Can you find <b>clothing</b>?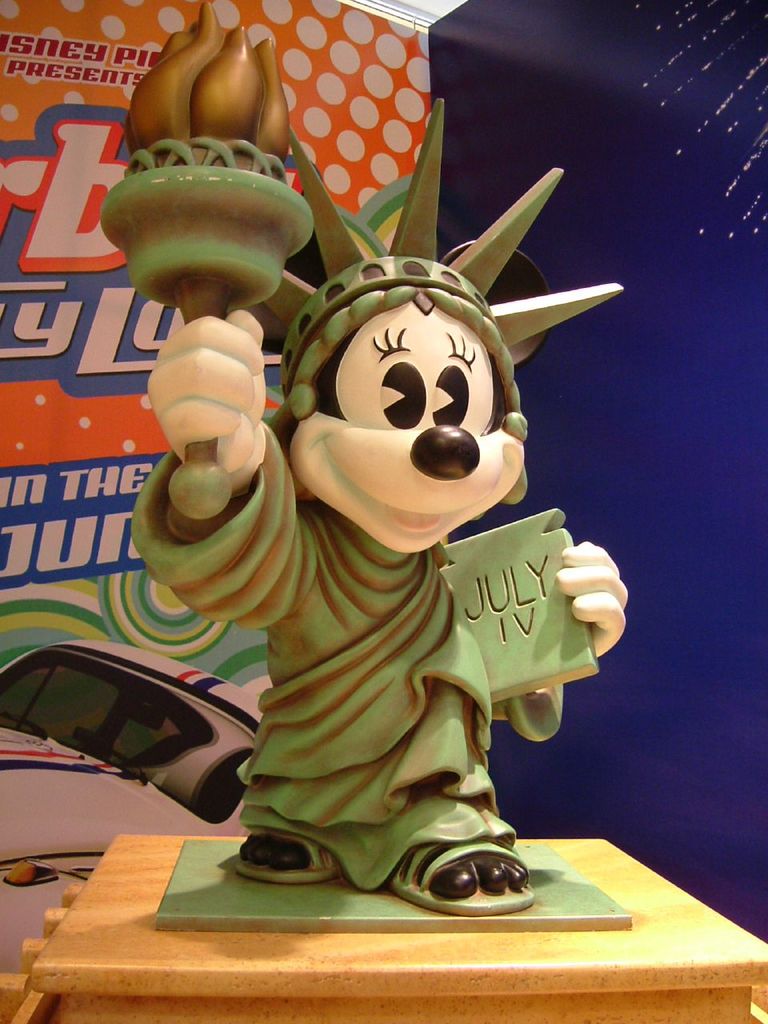
Yes, bounding box: <region>198, 378, 626, 894</region>.
